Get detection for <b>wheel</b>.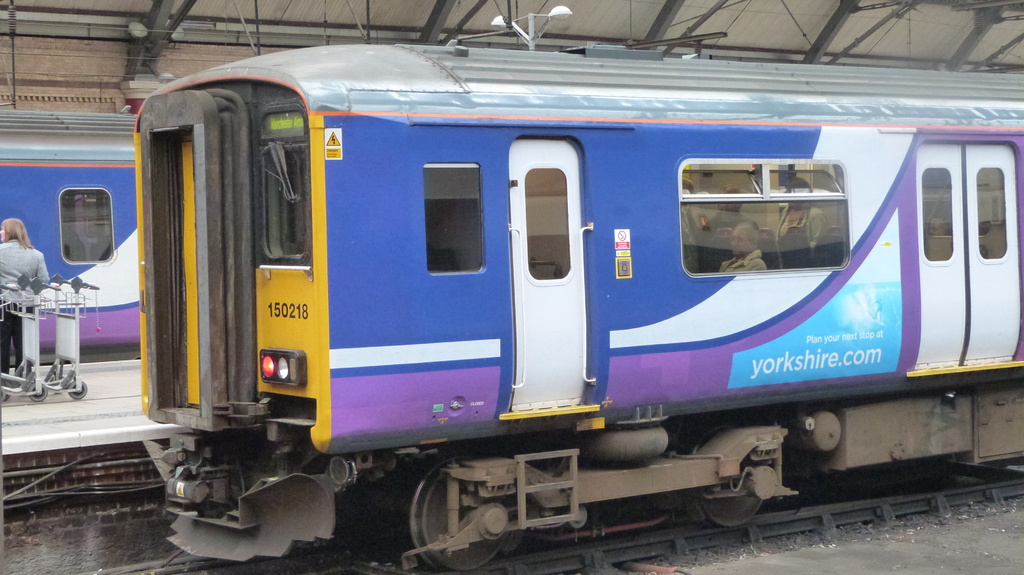
Detection: box(692, 434, 762, 532).
